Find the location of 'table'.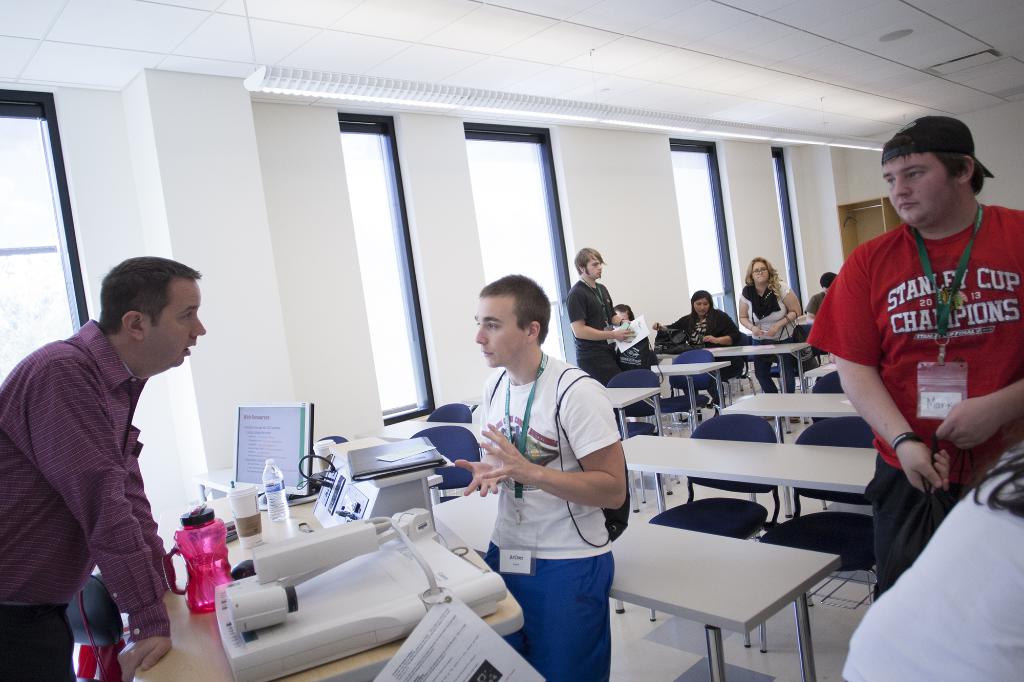
Location: 610,514,841,681.
